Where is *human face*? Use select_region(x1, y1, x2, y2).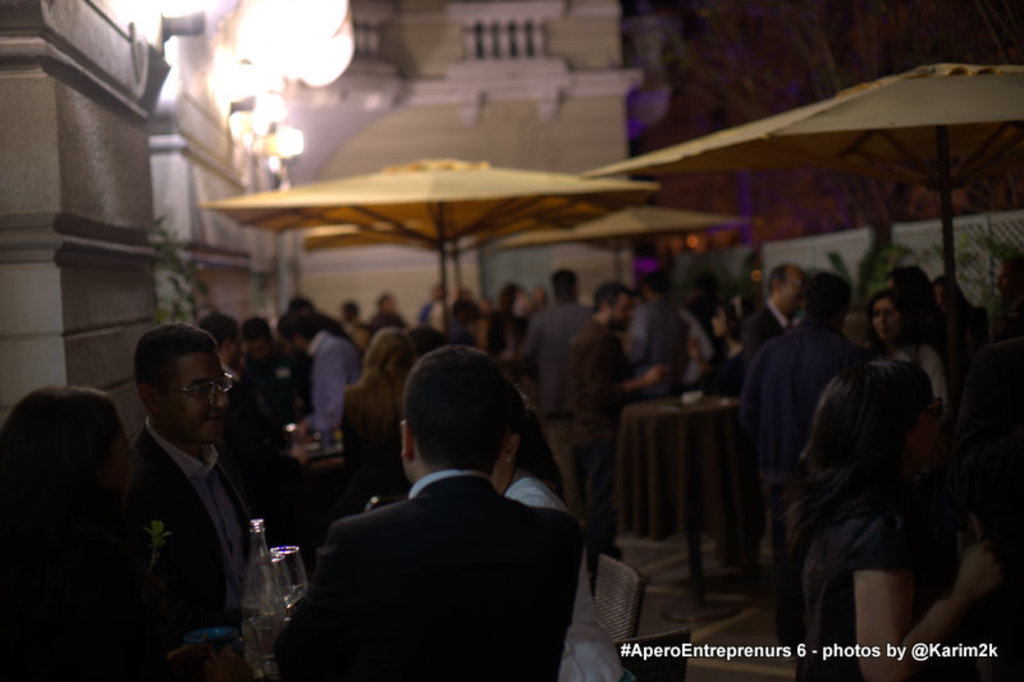
select_region(910, 385, 957, 468).
